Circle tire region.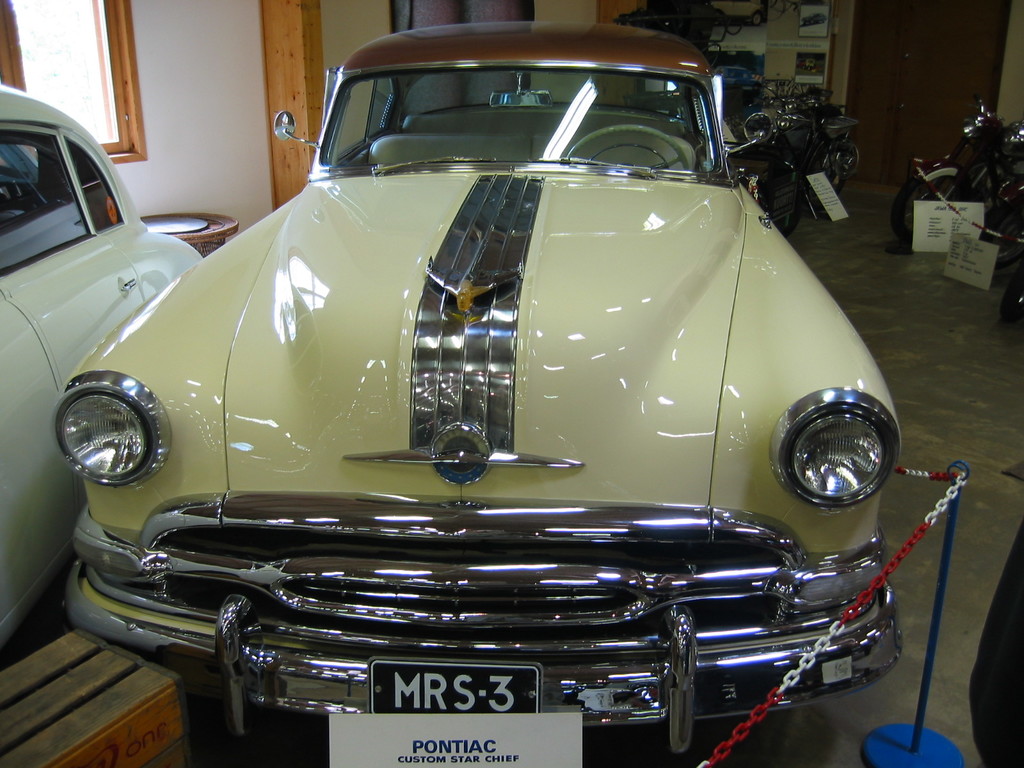
Region: {"x1": 771, "y1": 173, "x2": 806, "y2": 243}.
